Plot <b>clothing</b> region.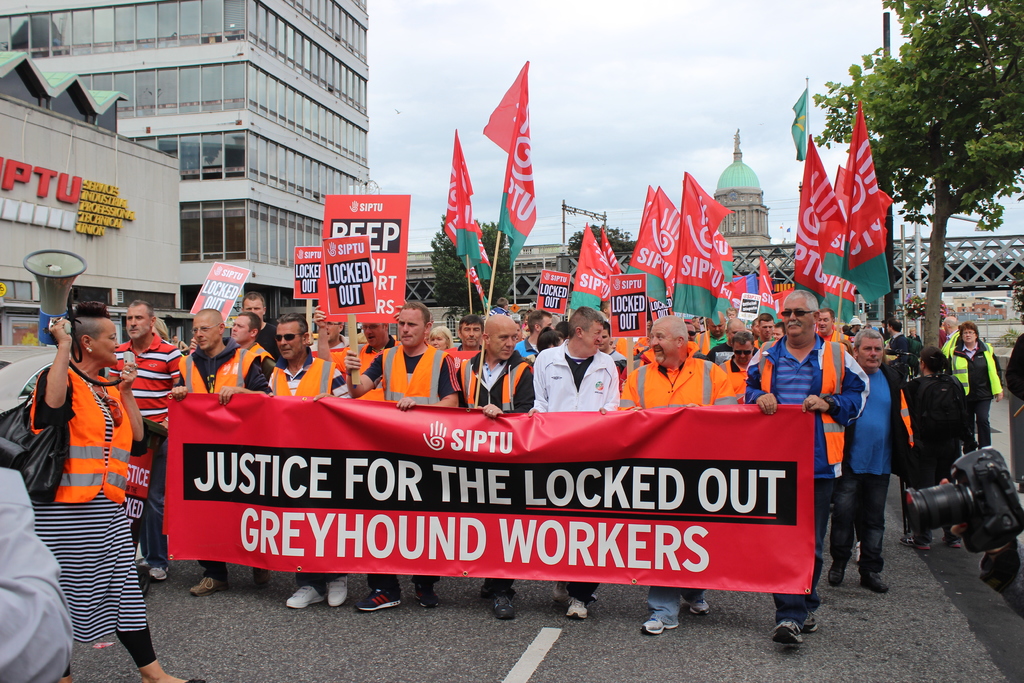
Plotted at (732, 330, 885, 608).
